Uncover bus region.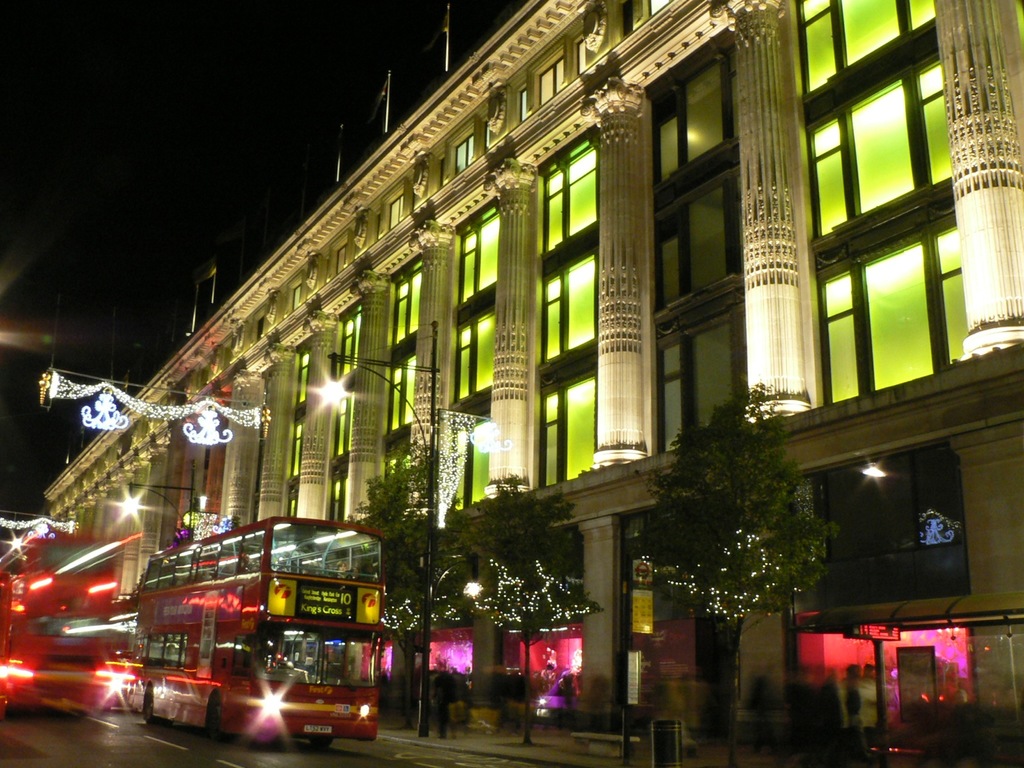
Uncovered: {"x1": 133, "y1": 513, "x2": 387, "y2": 746}.
